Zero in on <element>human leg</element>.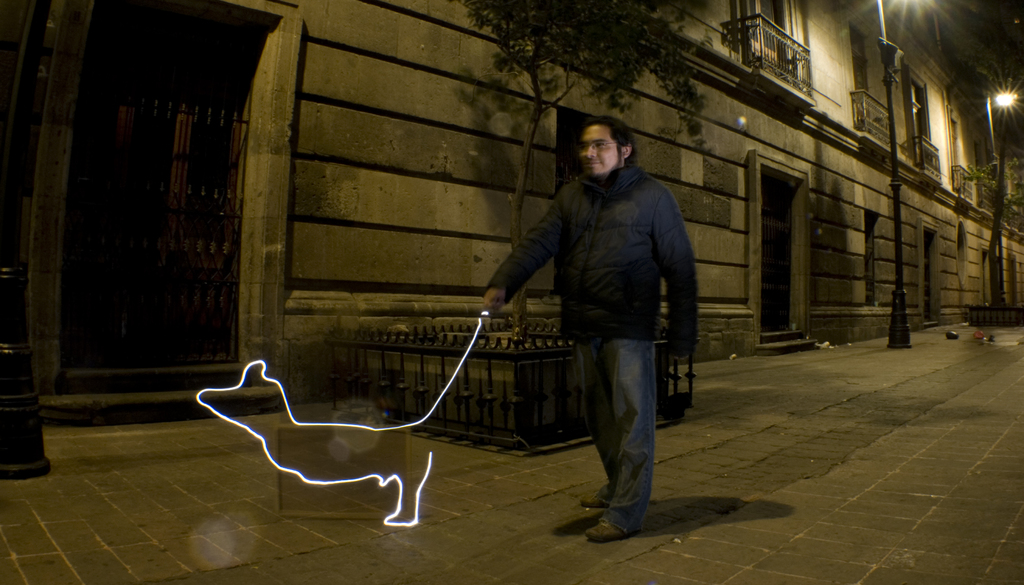
Zeroed in: 568,325,618,506.
